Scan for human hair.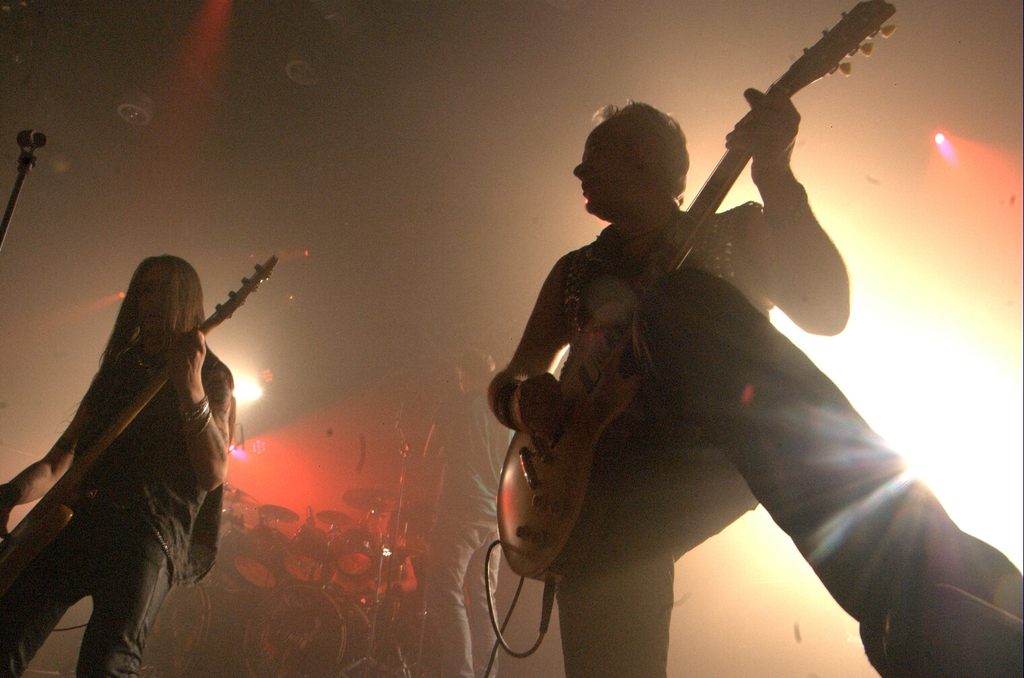
Scan result: 455/343/492/382.
